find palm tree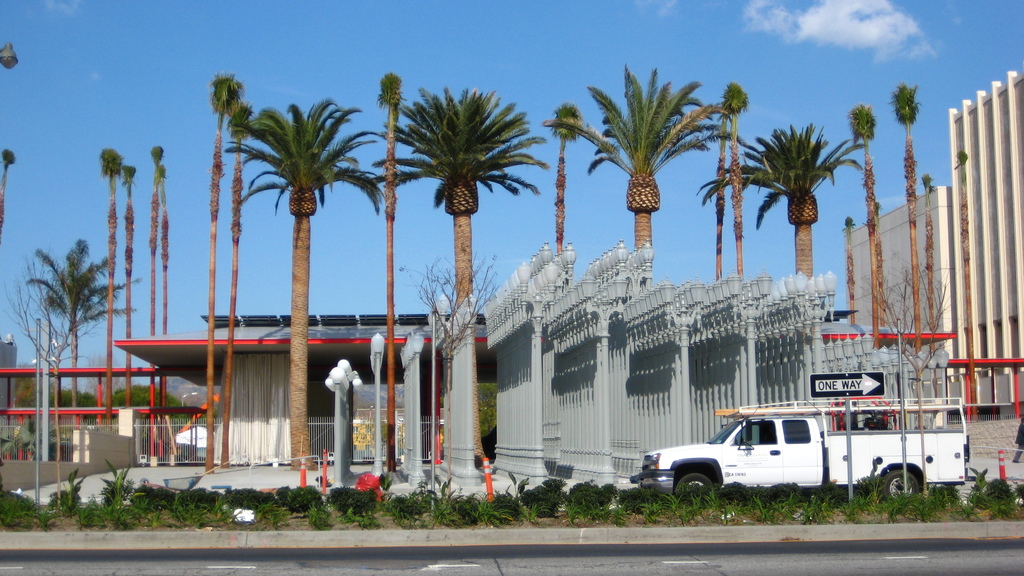
detection(718, 111, 836, 282)
